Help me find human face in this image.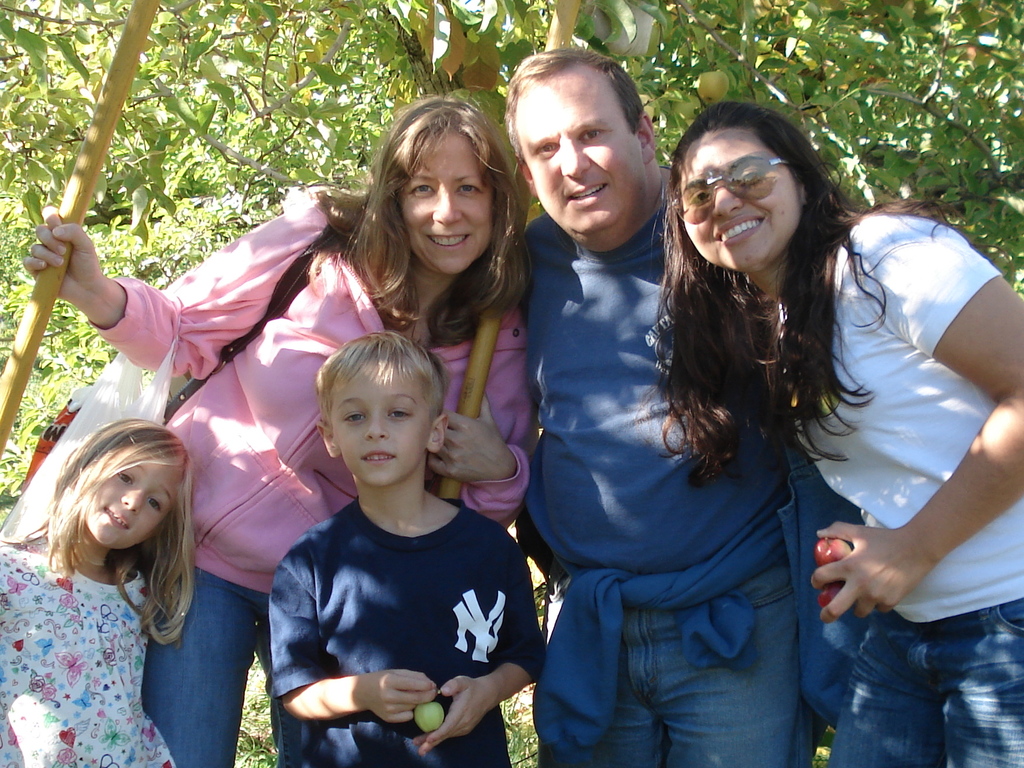
Found it: [left=90, top=458, right=176, bottom=540].
